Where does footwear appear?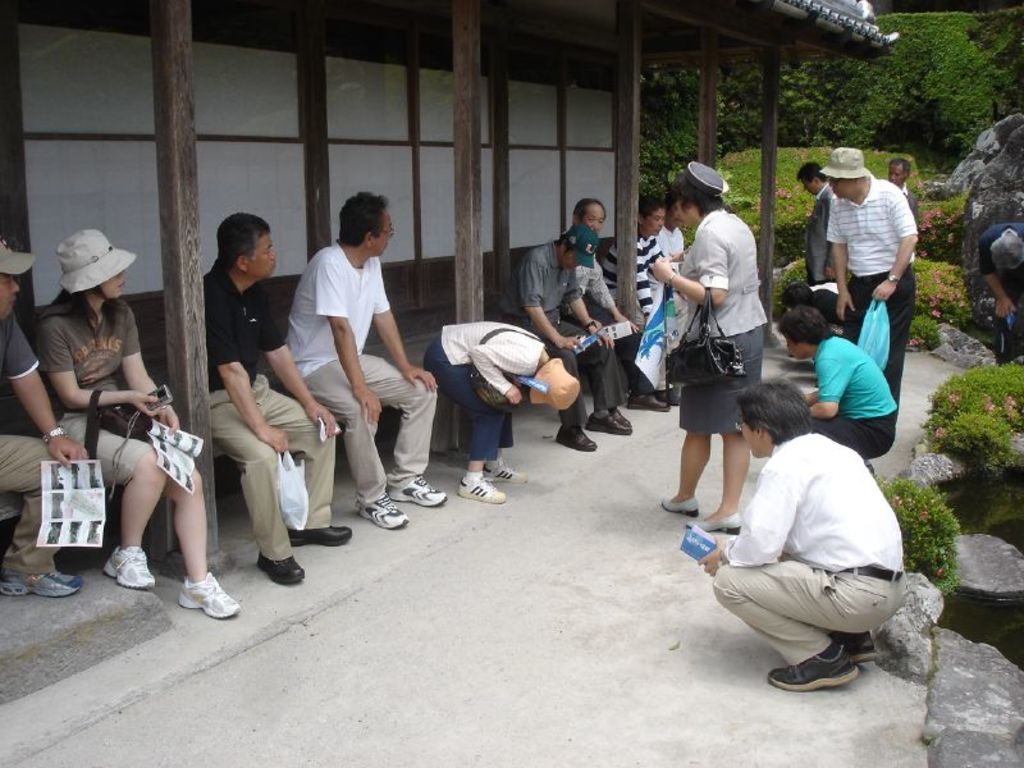
Appears at x1=634, y1=392, x2=668, y2=415.
